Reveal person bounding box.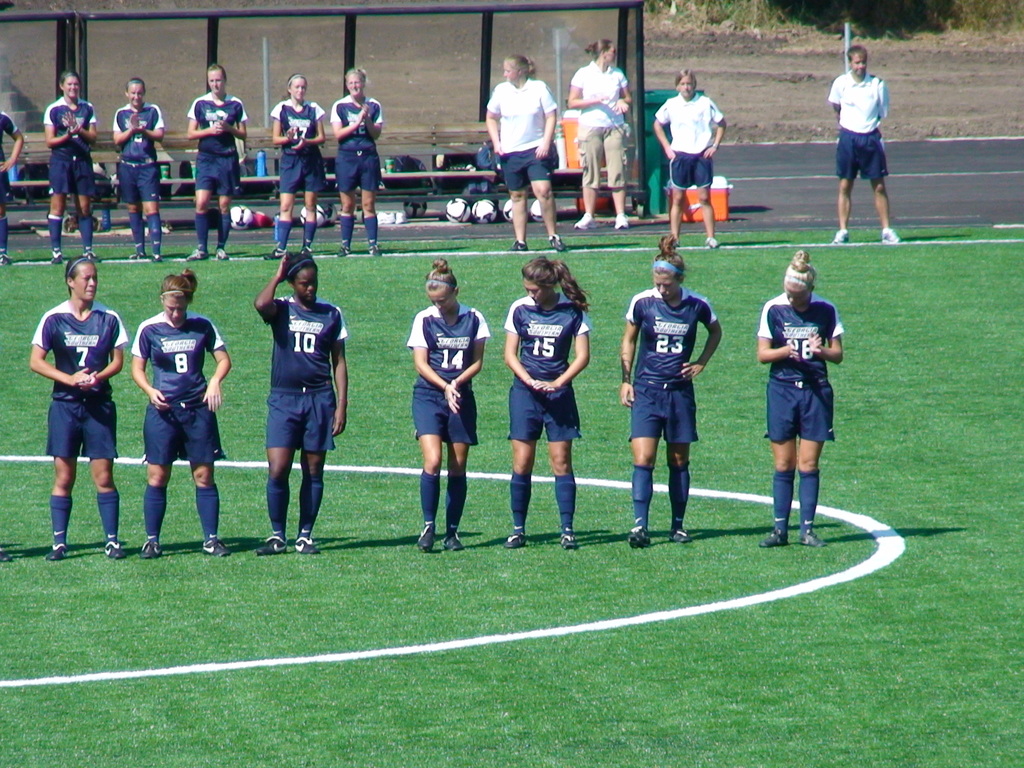
Revealed: <box>616,236,726,540</box>.
